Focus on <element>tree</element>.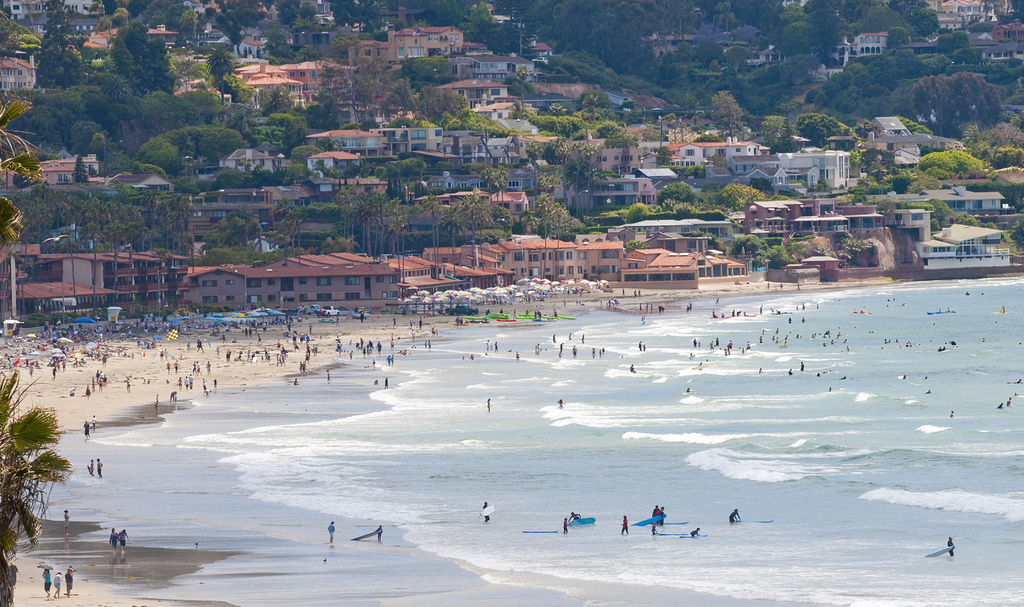
Focused at select_region(548, 101, 566, 113).
